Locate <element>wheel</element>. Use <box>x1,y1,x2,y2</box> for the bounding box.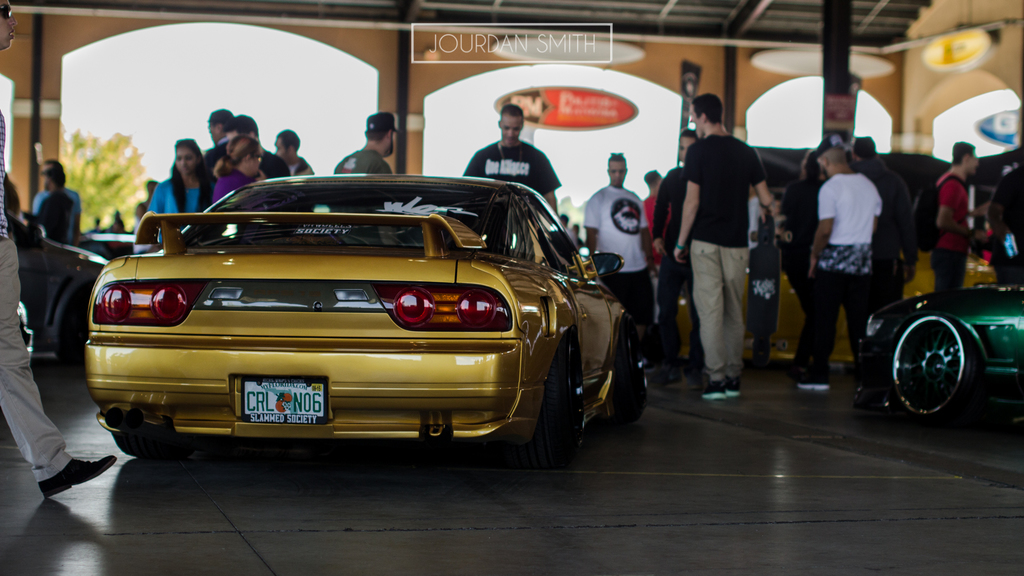
<box>876,315,986,445</box>.
